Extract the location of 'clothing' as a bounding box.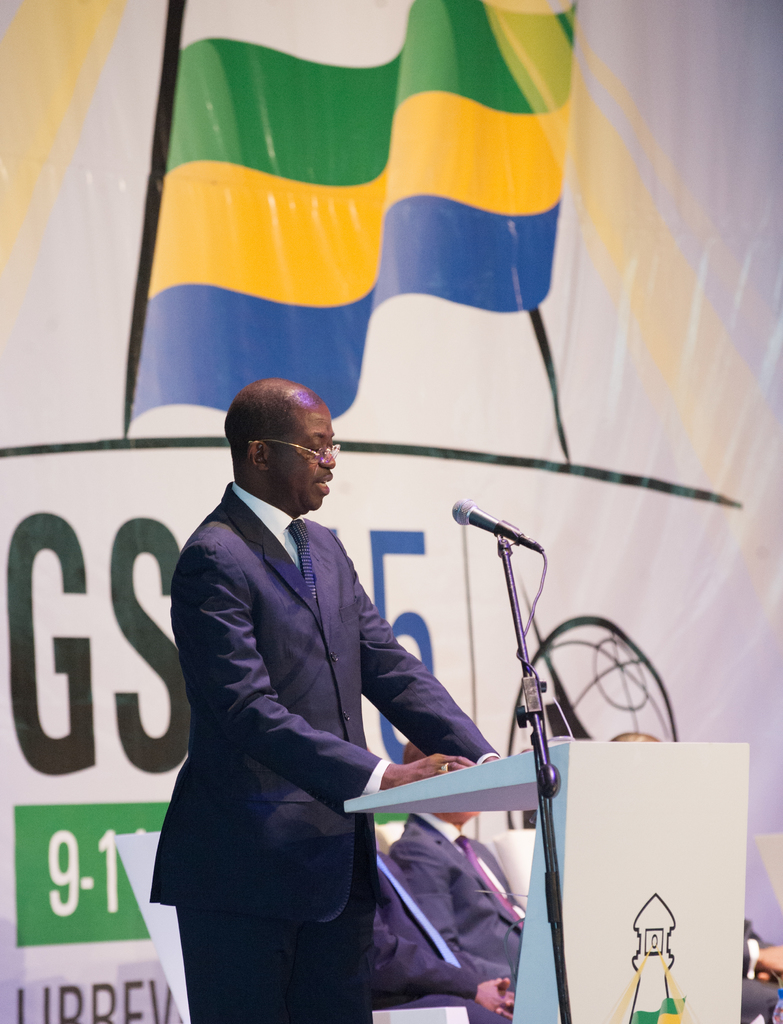
391:811:531:984.
